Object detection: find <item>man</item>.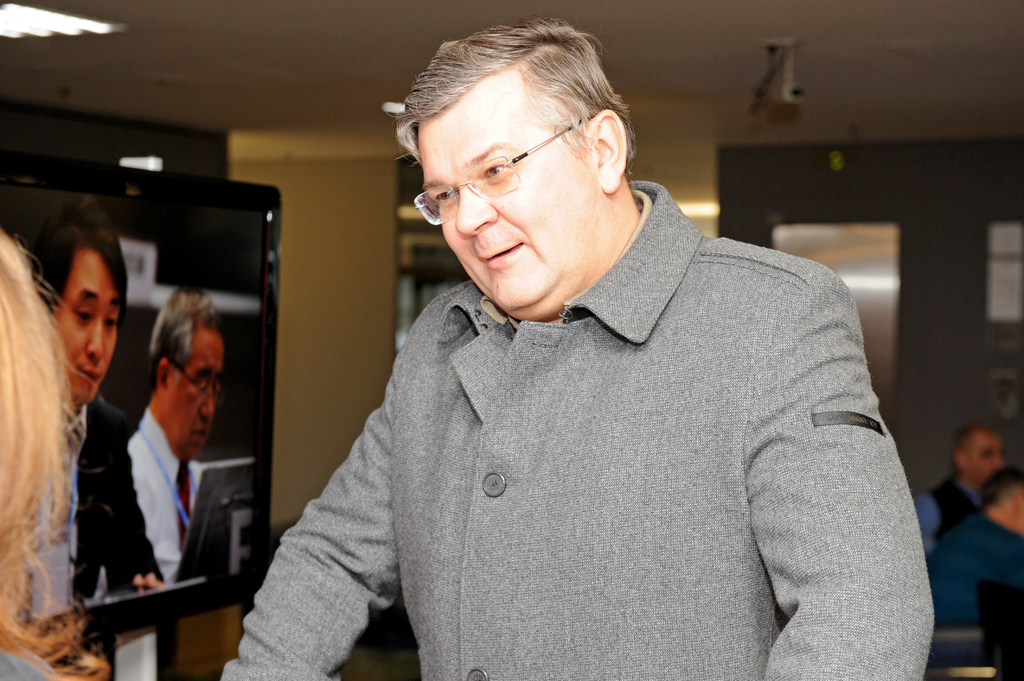
BBox(127, 287, 226, 578).
